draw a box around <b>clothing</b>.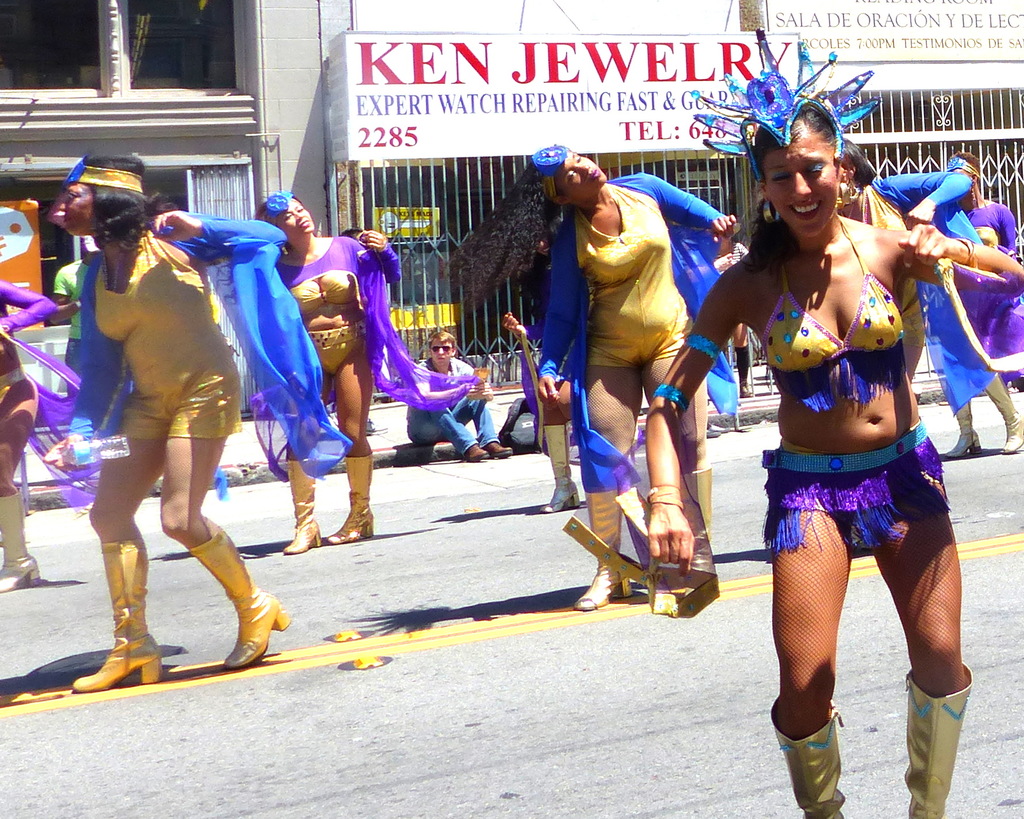
267,238,364,379.
